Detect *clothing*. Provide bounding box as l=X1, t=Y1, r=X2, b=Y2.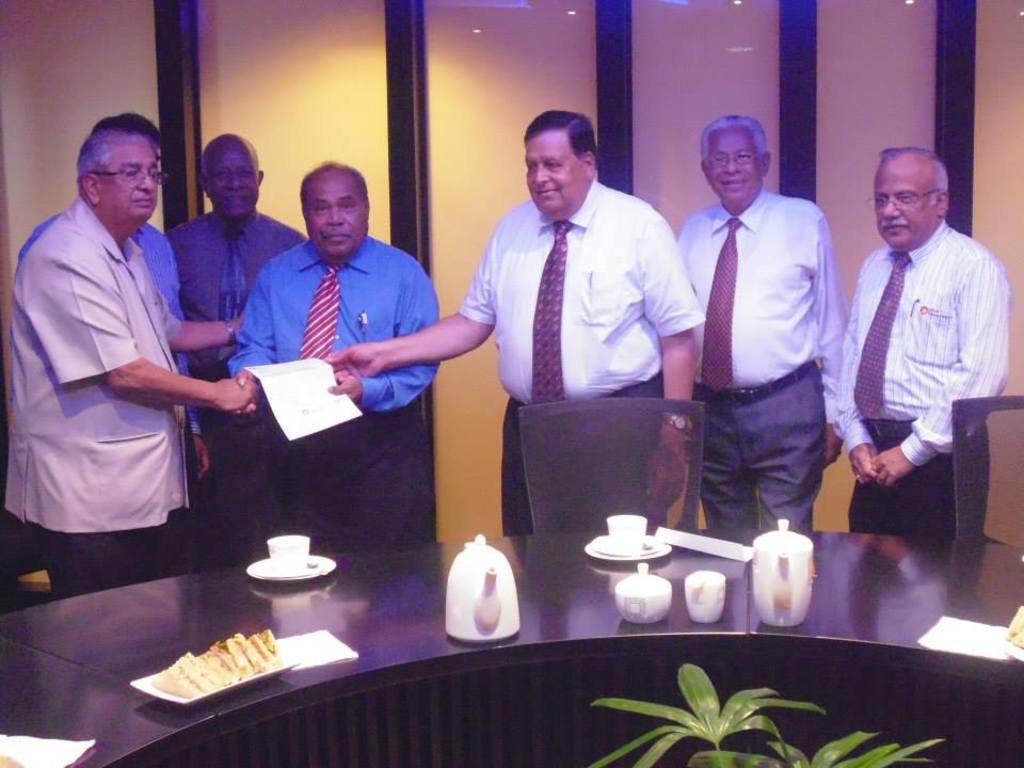
l=230, t=234, r=434, b=541.
